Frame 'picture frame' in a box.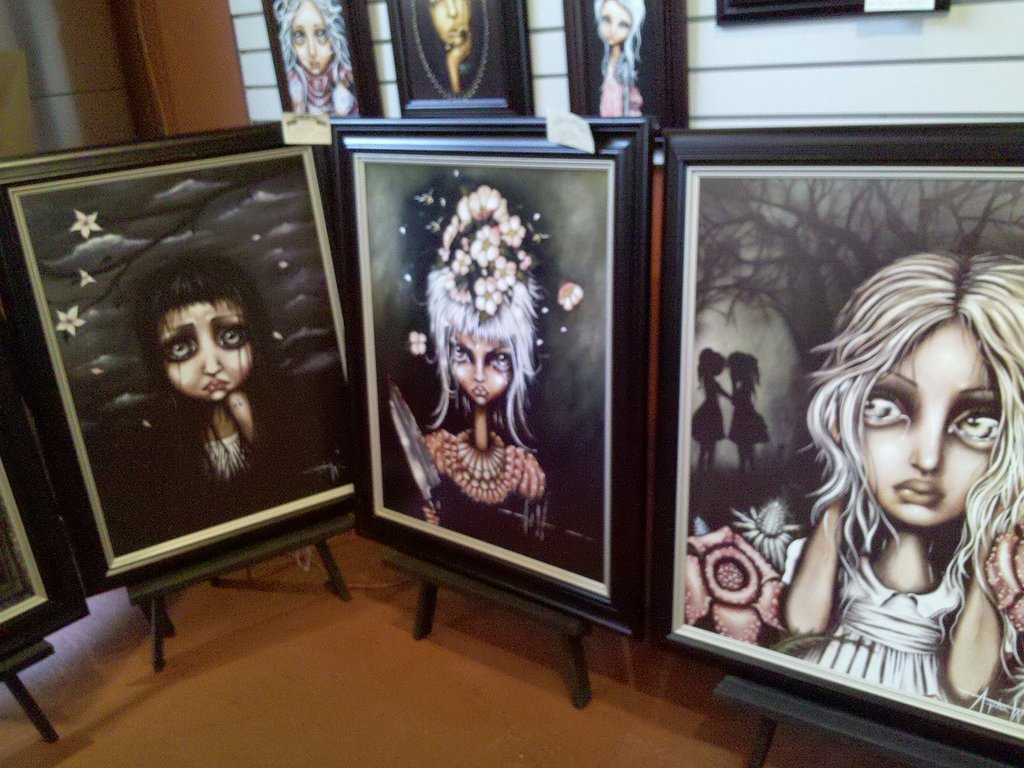
{"x1": 0, "y1": 350, "x2": 92, "y2": 664}.
